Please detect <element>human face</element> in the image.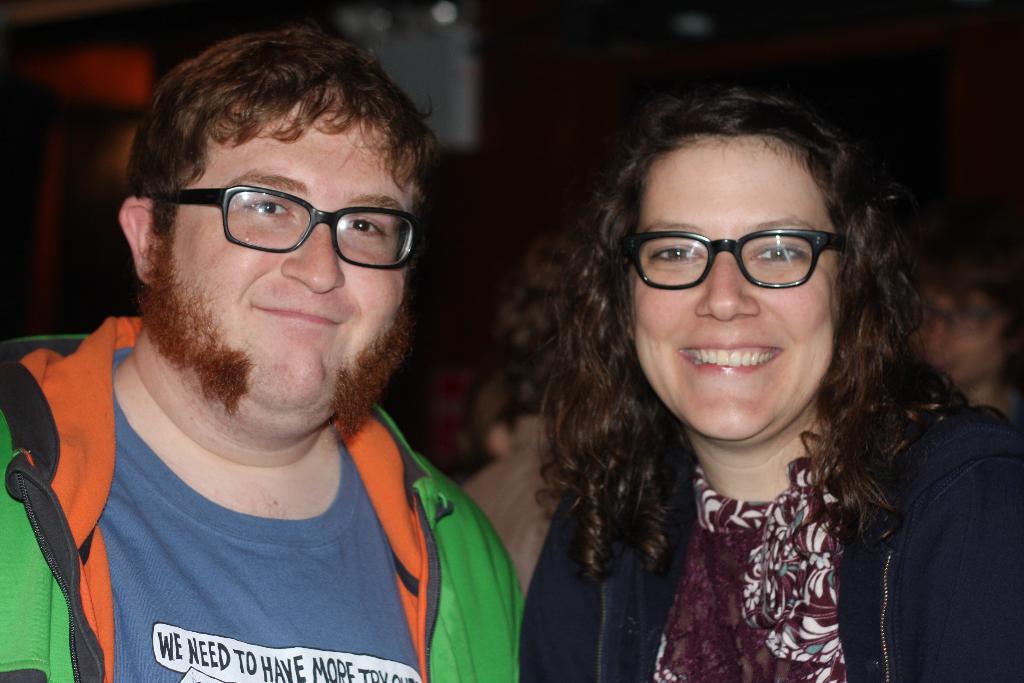
bbox(634, 138, 831, 441).
